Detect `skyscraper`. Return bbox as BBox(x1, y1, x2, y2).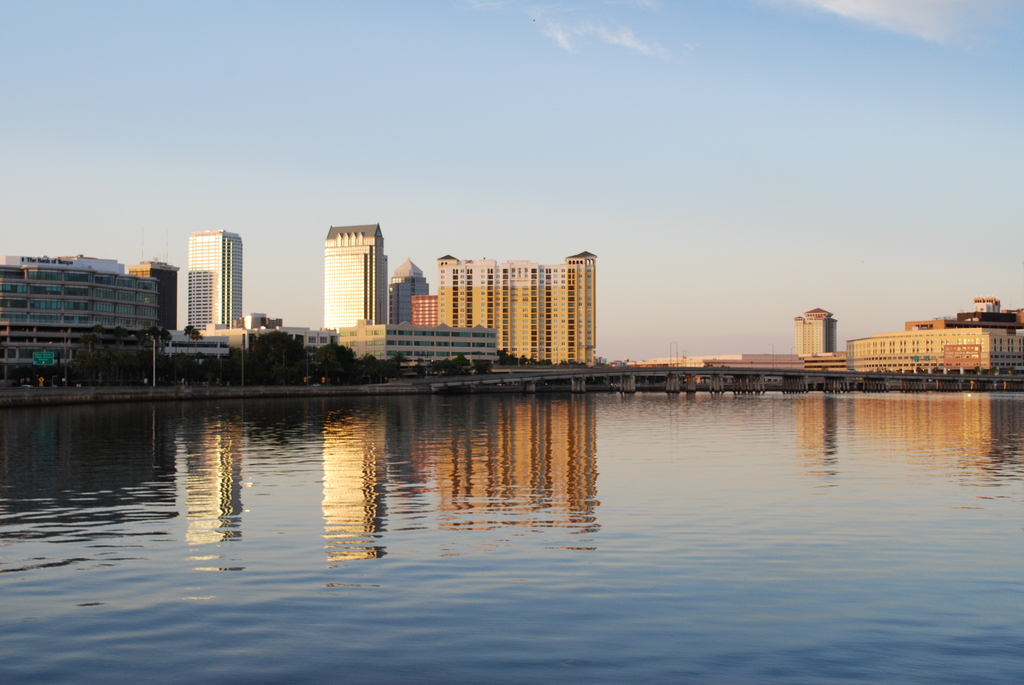
BBox(385, 255, 431, 331).
